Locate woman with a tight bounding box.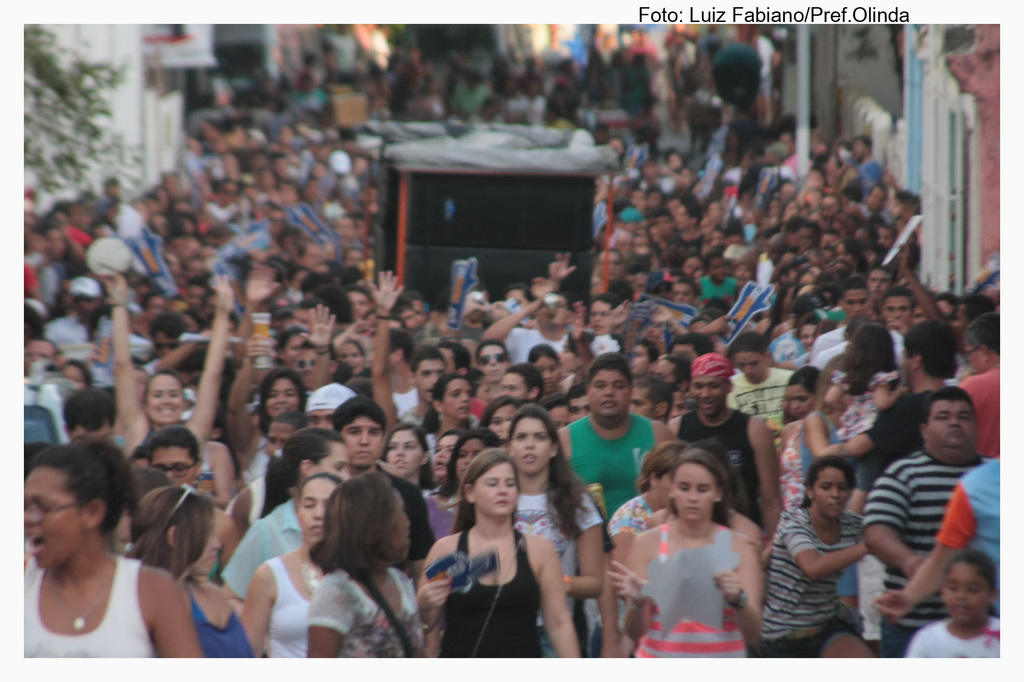
(x1=428, y1=374, x2=472, y2=440).
